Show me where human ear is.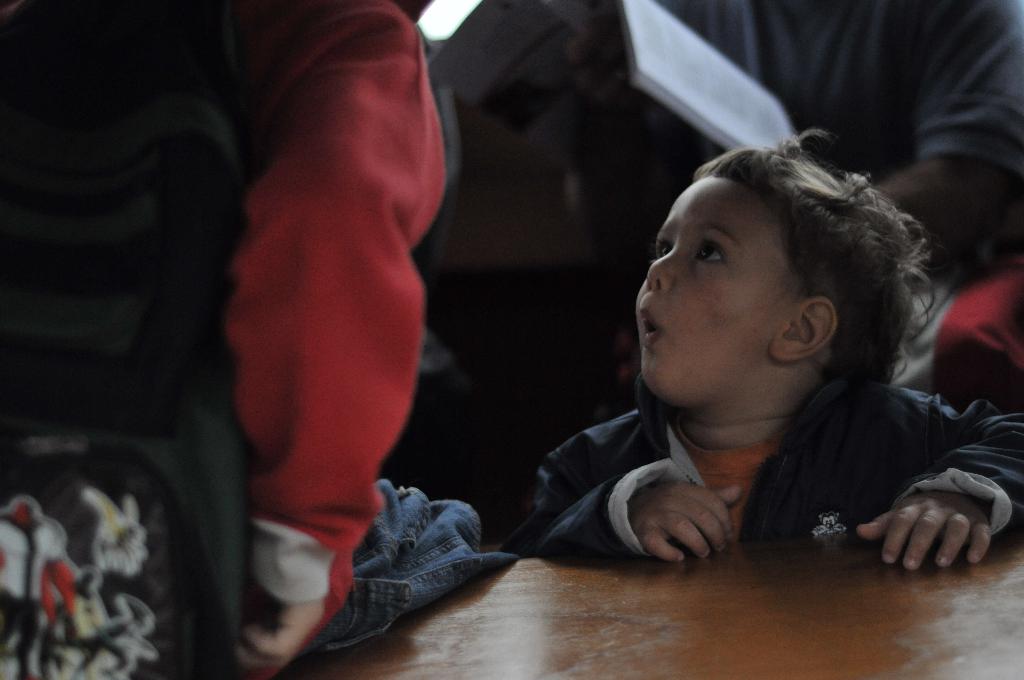
human ear is at box(769, 295, 840, 363).
